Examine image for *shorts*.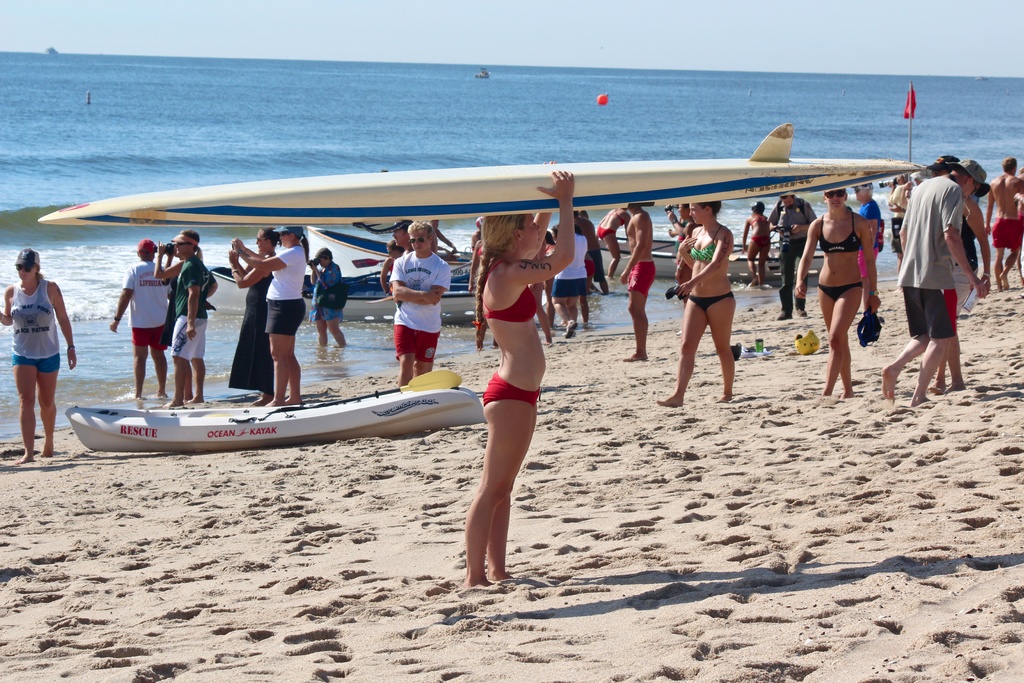
Examination result: {"left": 170, "top": 313, "right": 206, "bottom": 361}.
